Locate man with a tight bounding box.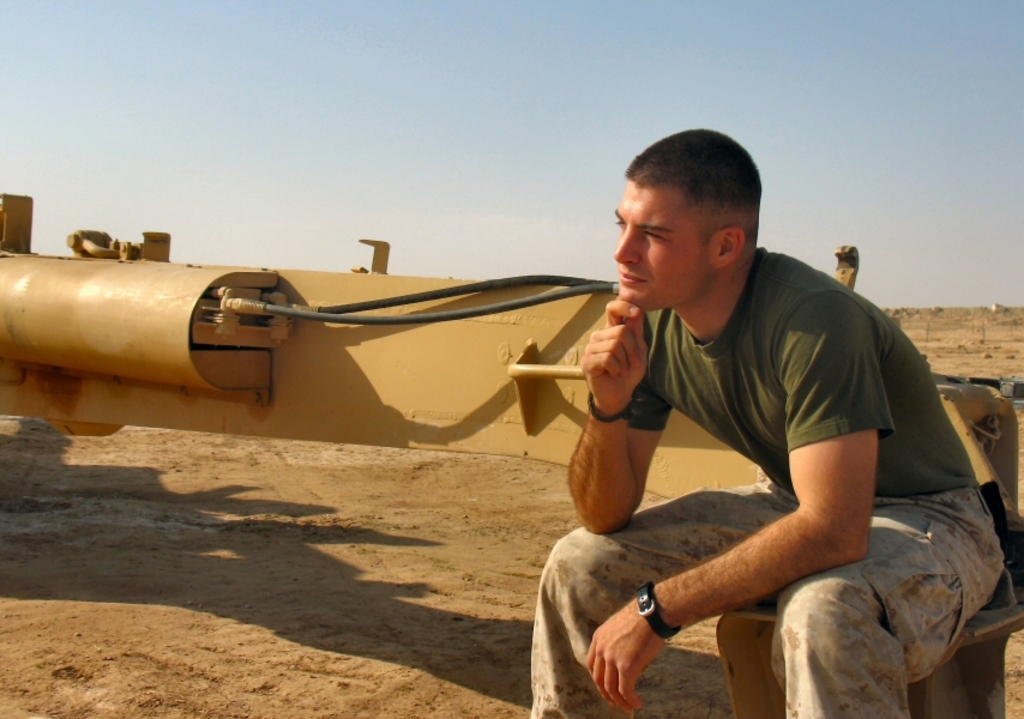
crop(518, 149, 965, 709).
